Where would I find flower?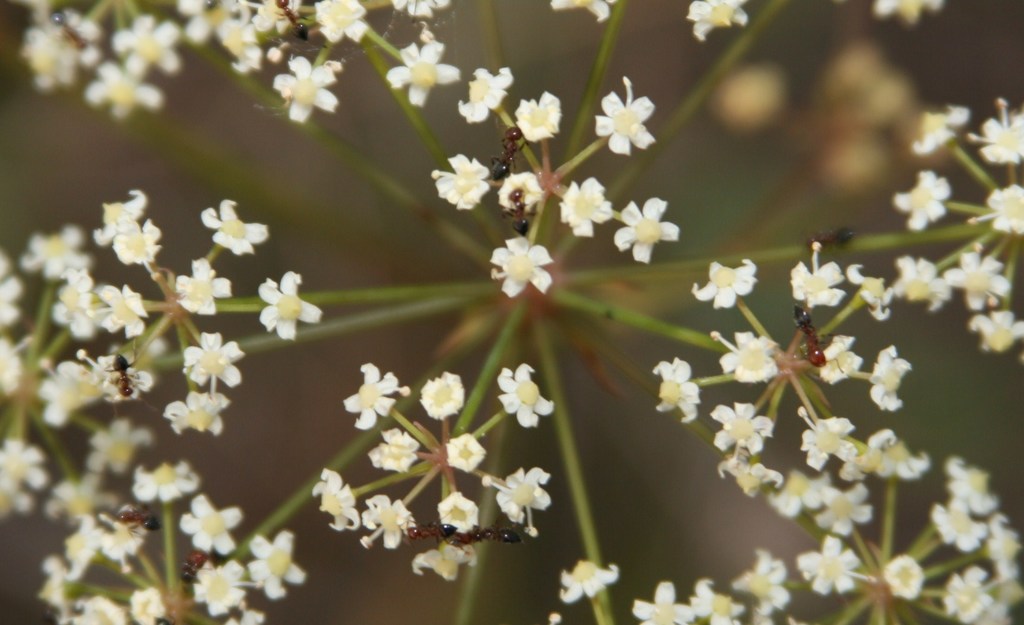
At detection(796, 405, 856, 472).
